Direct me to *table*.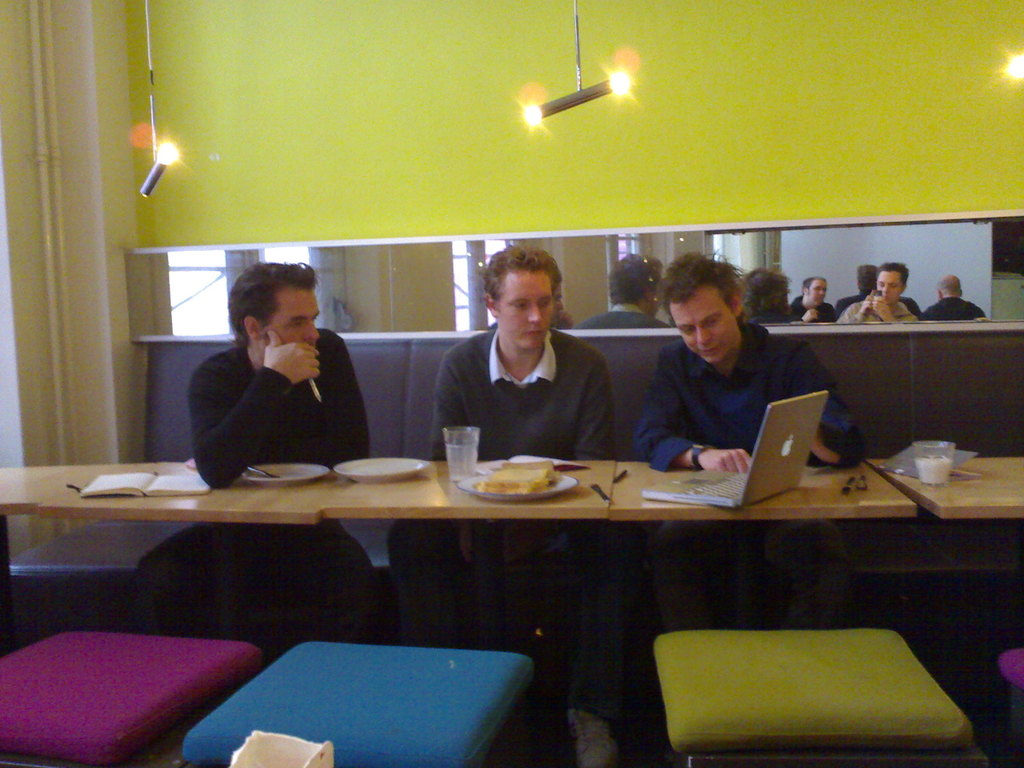
Direction: [0, 461, 346, 630].
